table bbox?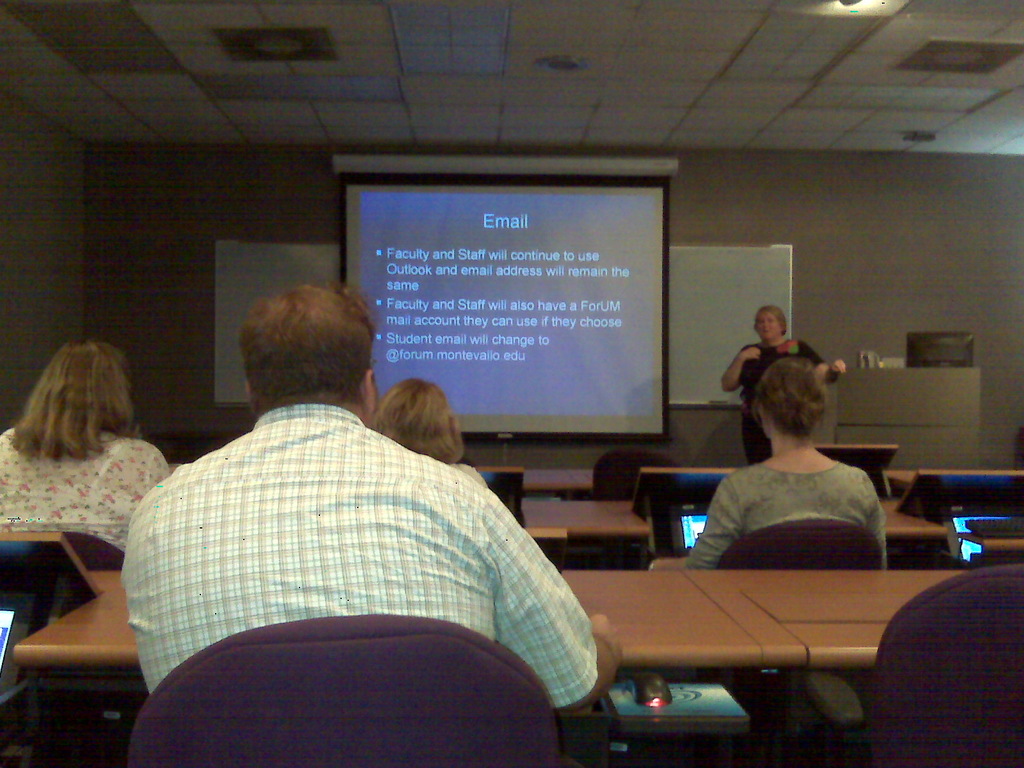
l=17, t=569, r=976, b=767
